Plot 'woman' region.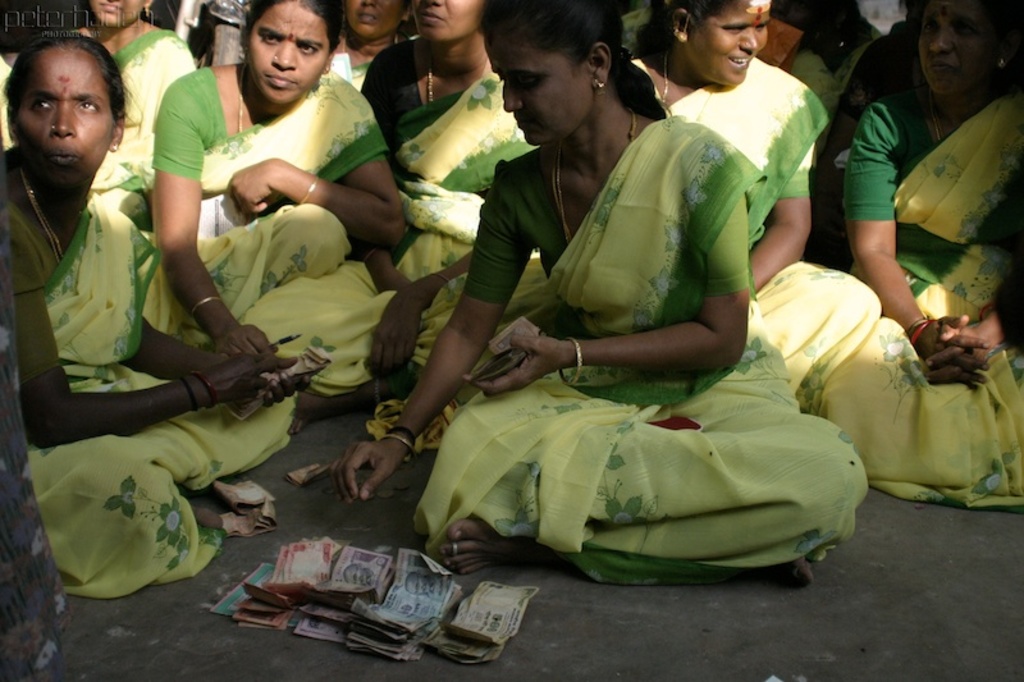
Plotted at <bbox>0, 35, 297, 601</bbox>.
